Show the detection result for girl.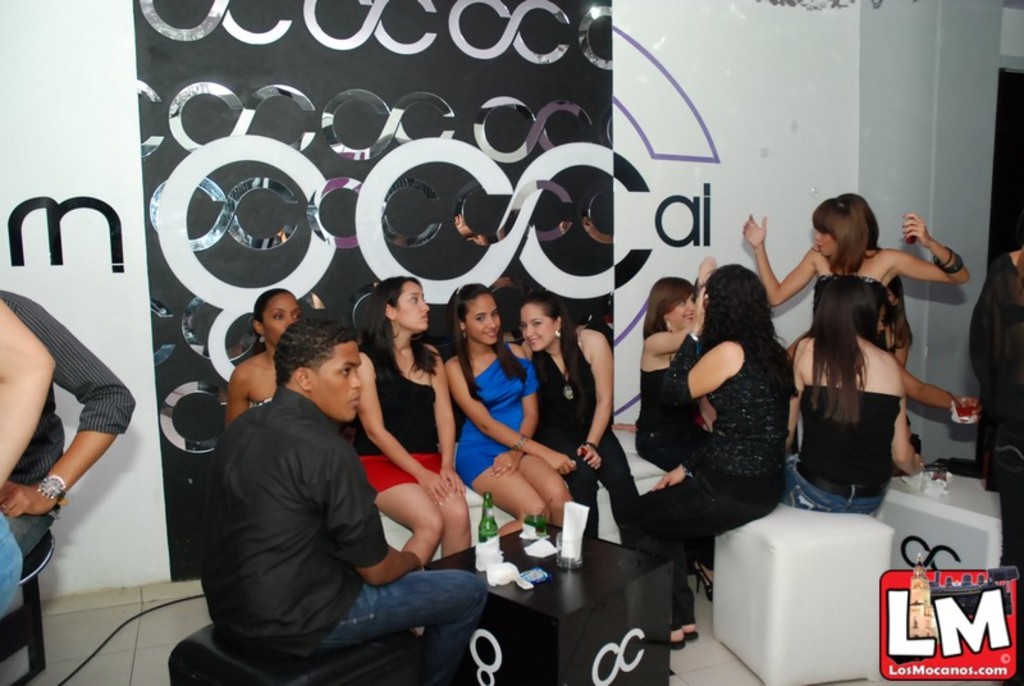
Rect(442, 278, 577, 535).
